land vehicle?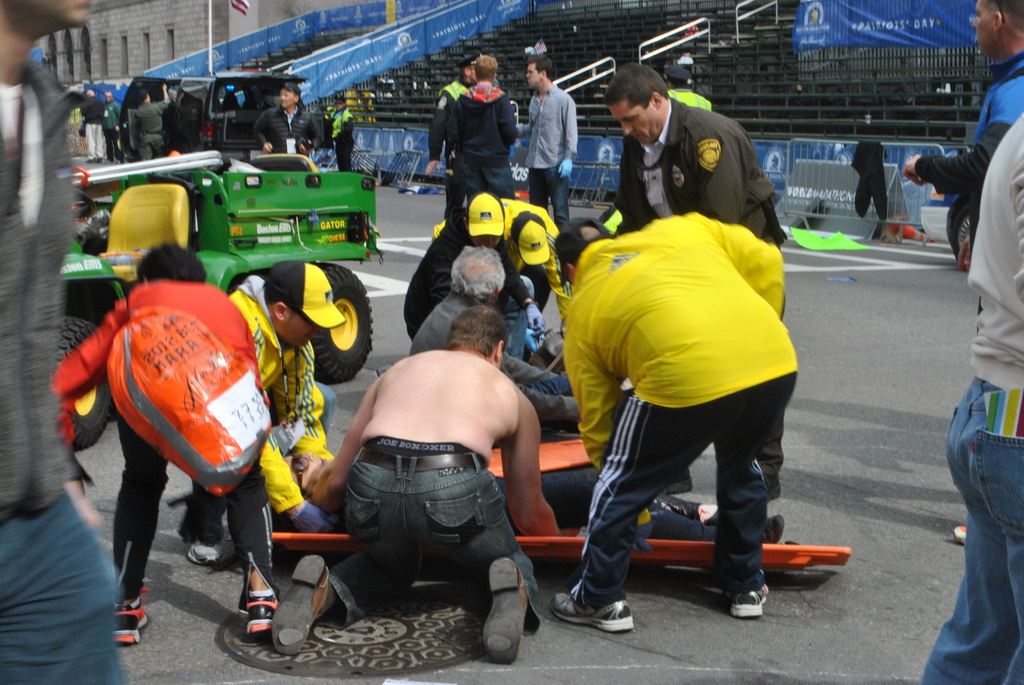
bbox(39, 54, 397, 472)
